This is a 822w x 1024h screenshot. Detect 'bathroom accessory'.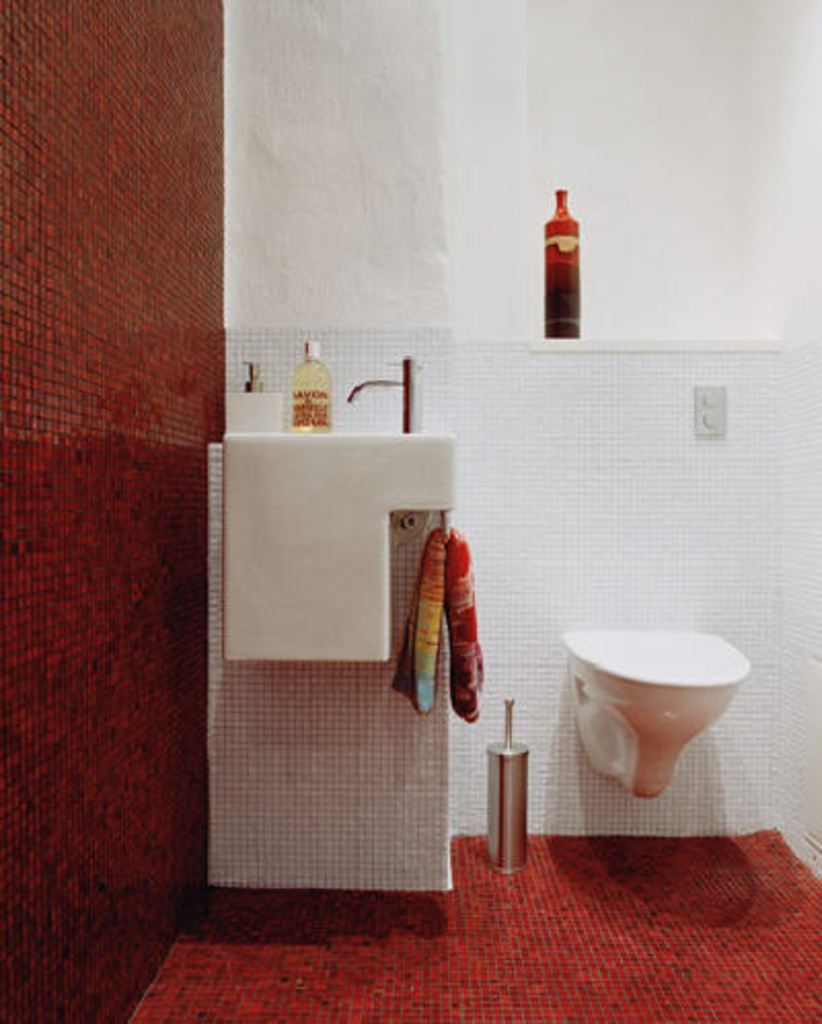
559, 611, 742, 802.
